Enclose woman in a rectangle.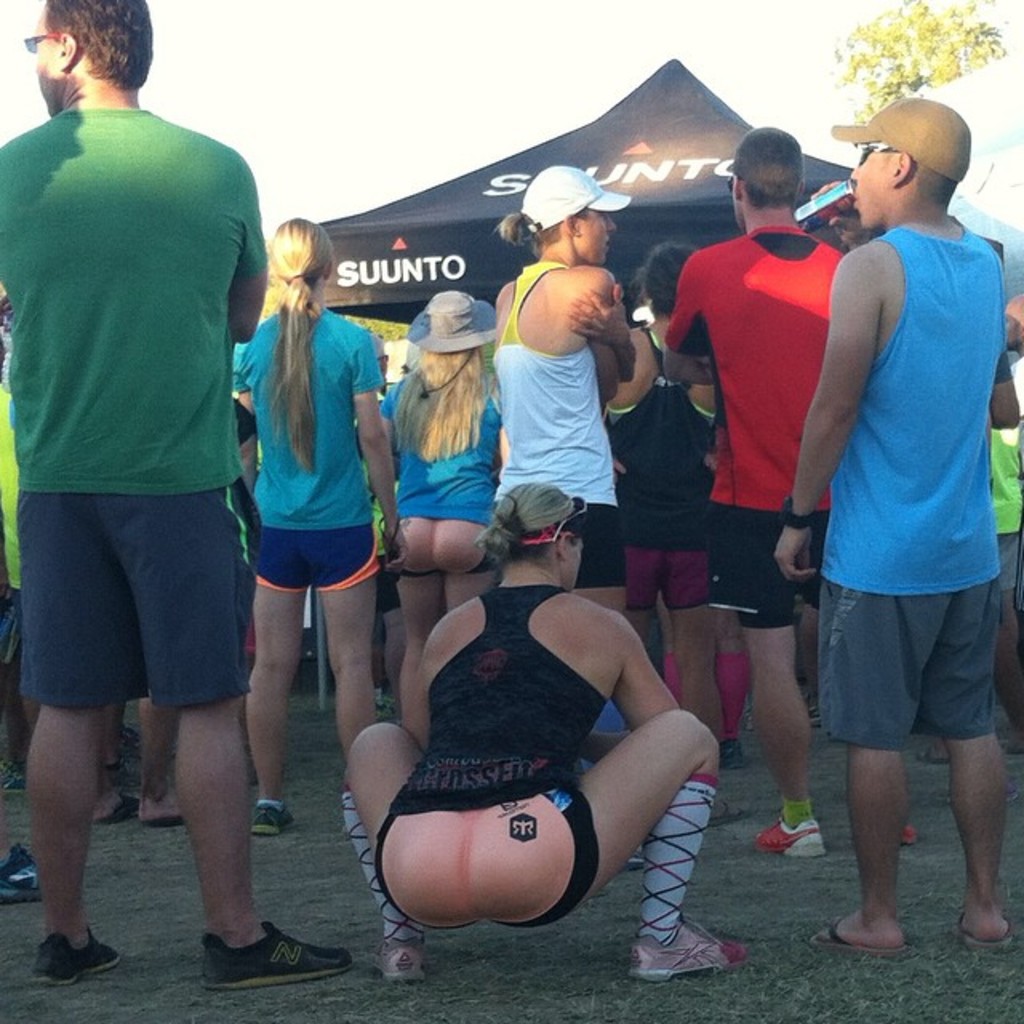
[491,165,637,776].
